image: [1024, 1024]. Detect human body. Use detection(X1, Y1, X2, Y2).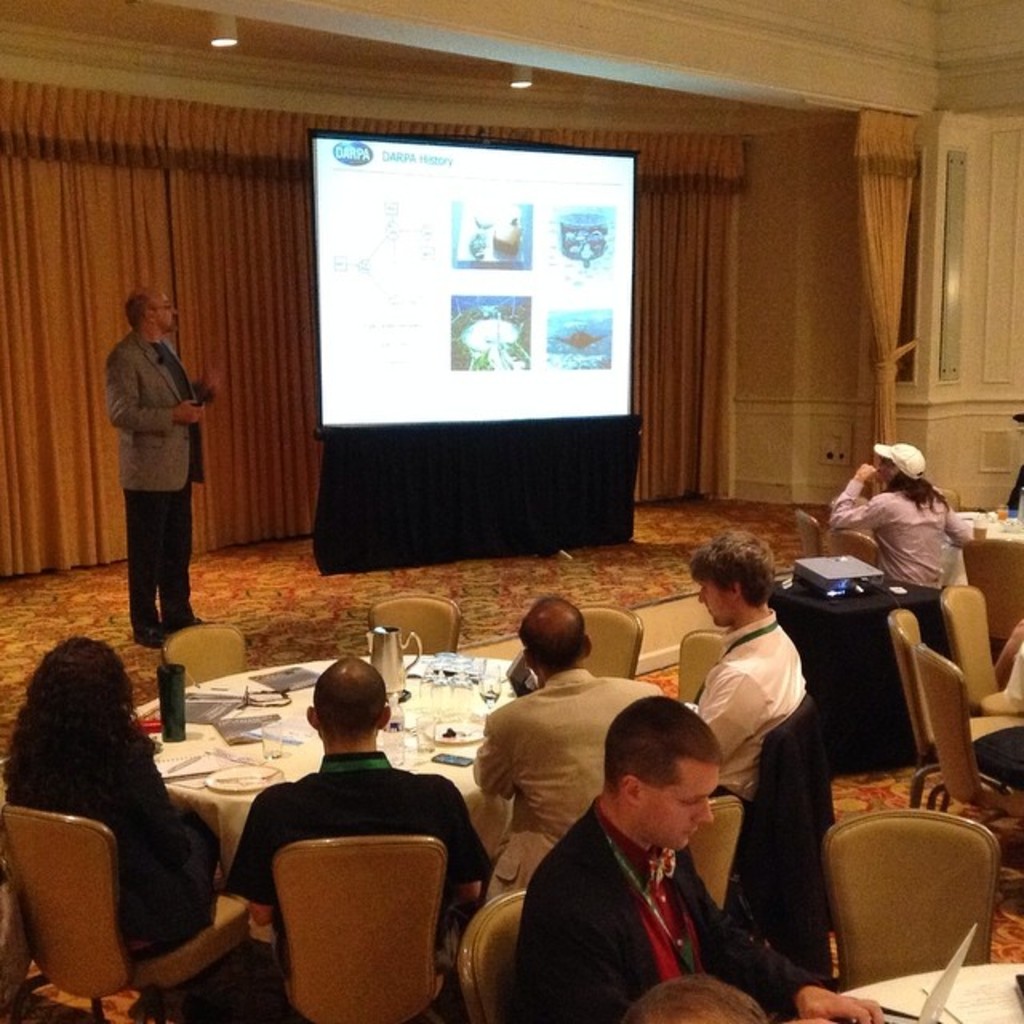
detection(106, 326, 205, 650).
